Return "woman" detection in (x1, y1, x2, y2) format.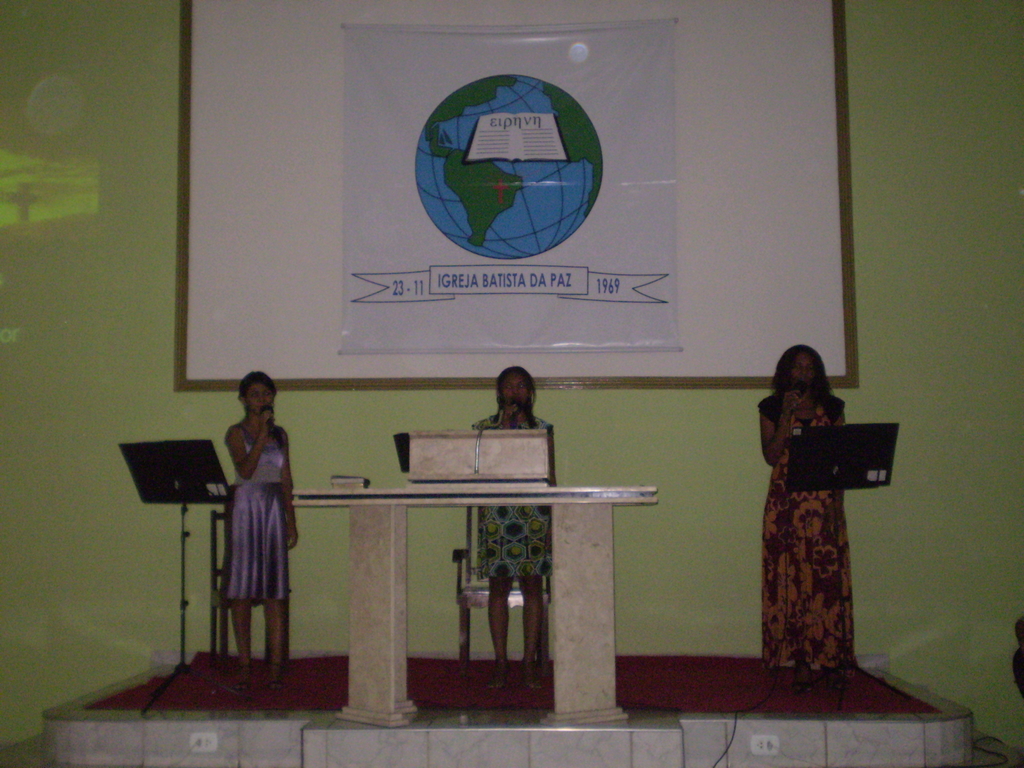
(472, 360, 558, 698).
